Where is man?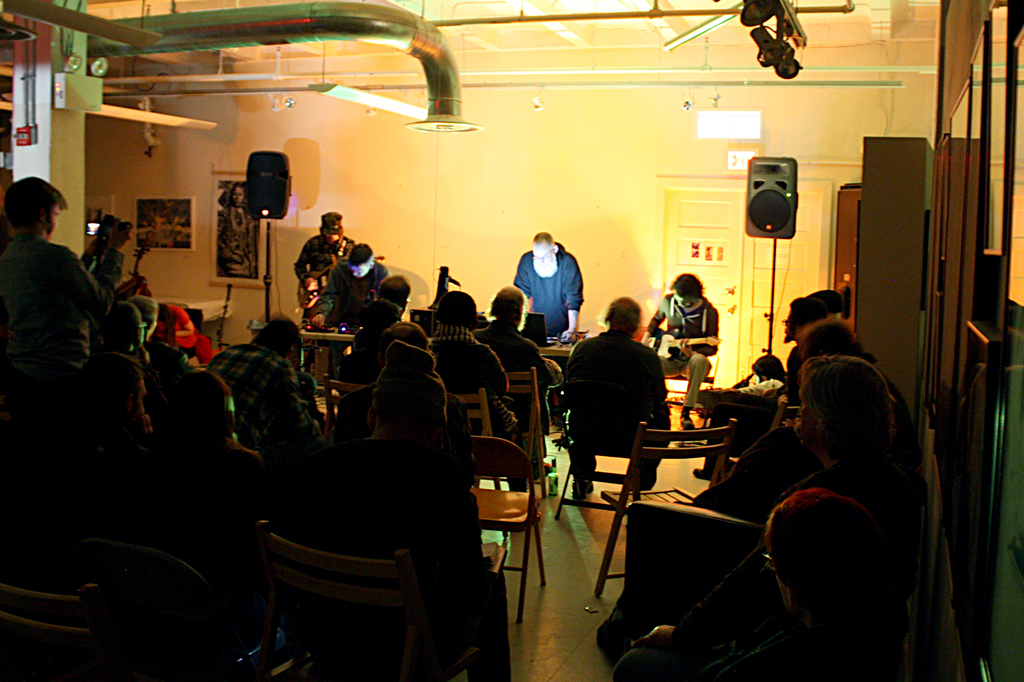
[left=510, top=230, right=579, bottom=340].
